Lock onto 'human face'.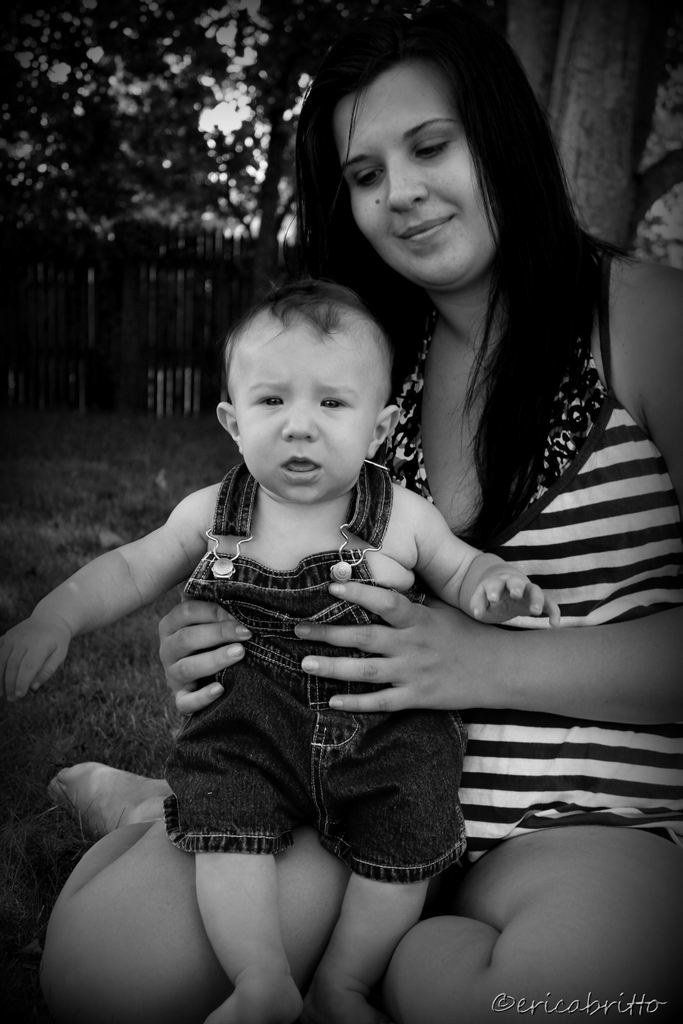
Locked: <box>235,330,384,502</box>.
